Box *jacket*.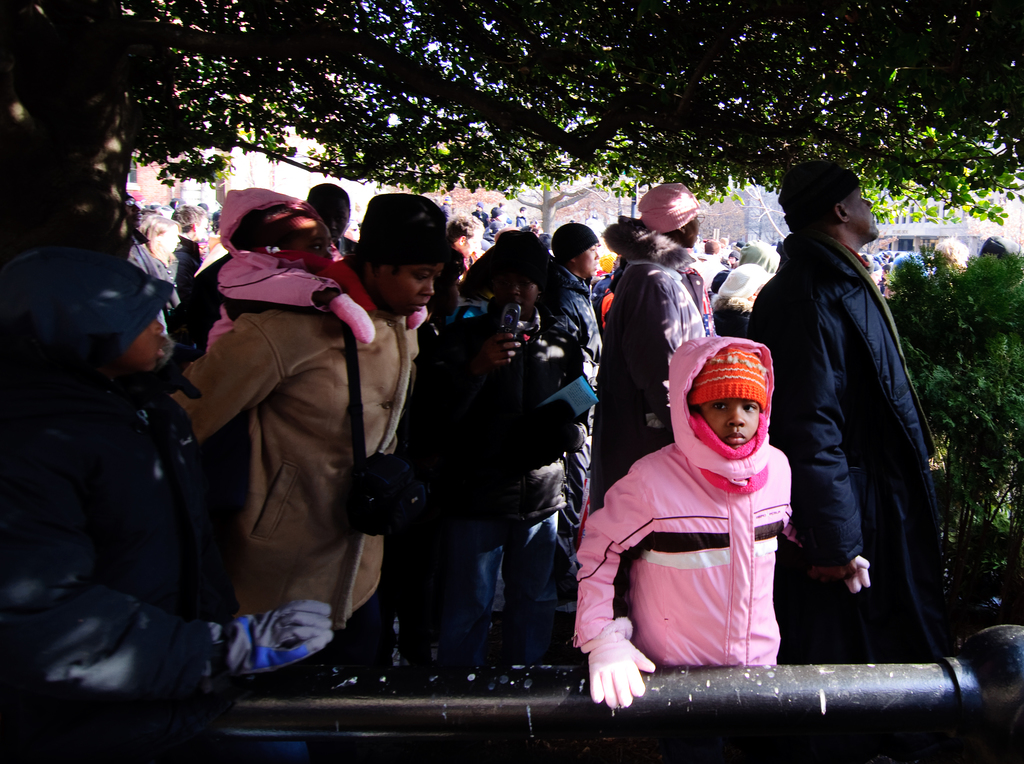
<region>538, 262, 603, 364</region>.
